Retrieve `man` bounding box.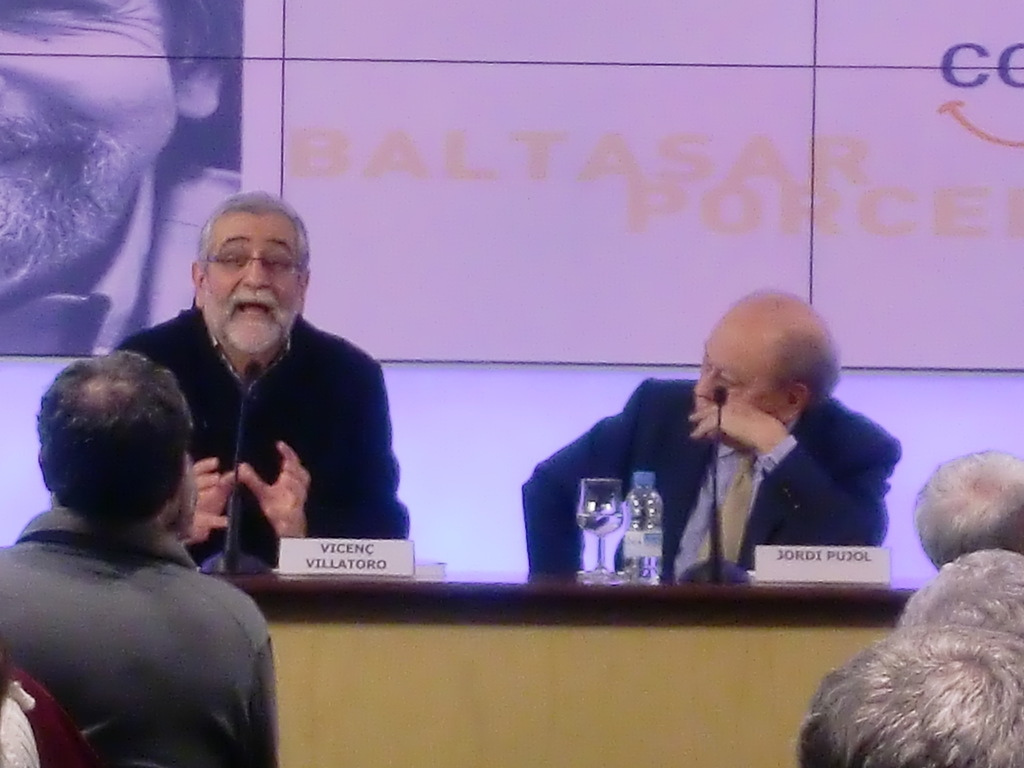
Bounding box: locate(113, 203, 401, 591).
